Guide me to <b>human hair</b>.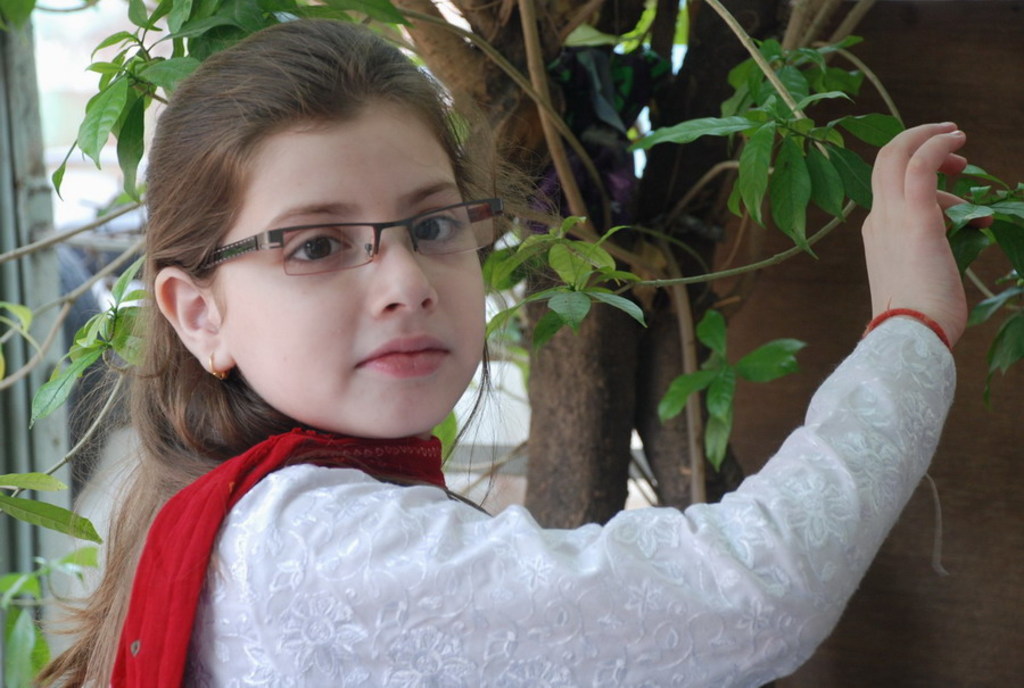
Guidance: box=[24, 2, 573, 687].
